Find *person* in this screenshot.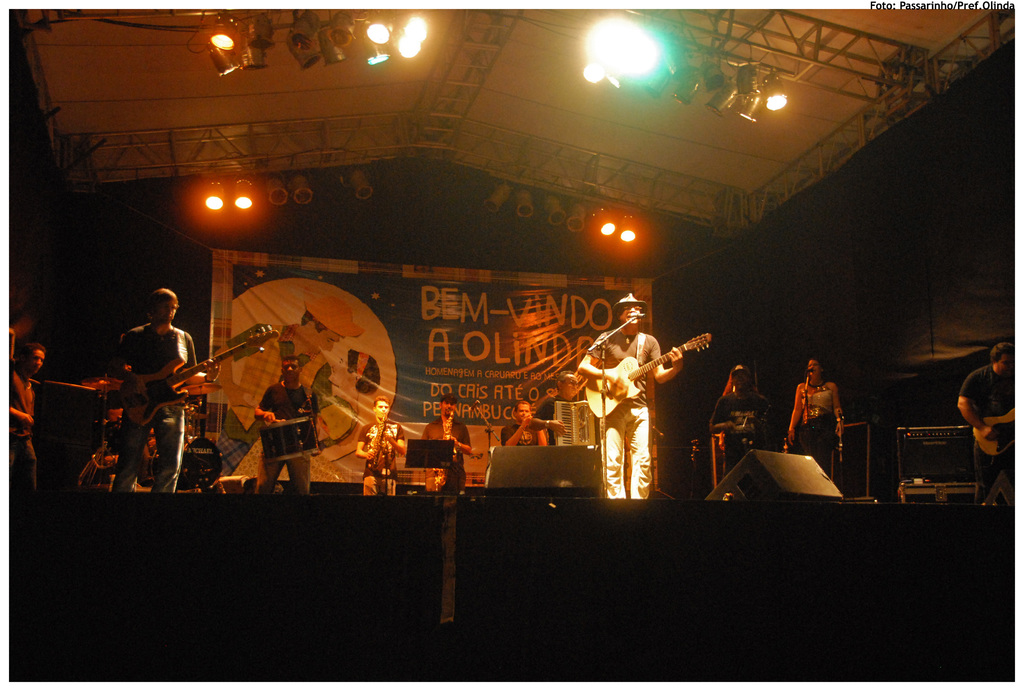
The bounding box for *person* is pyautogui.locateOnScreen(301, 347, 384, 462).
